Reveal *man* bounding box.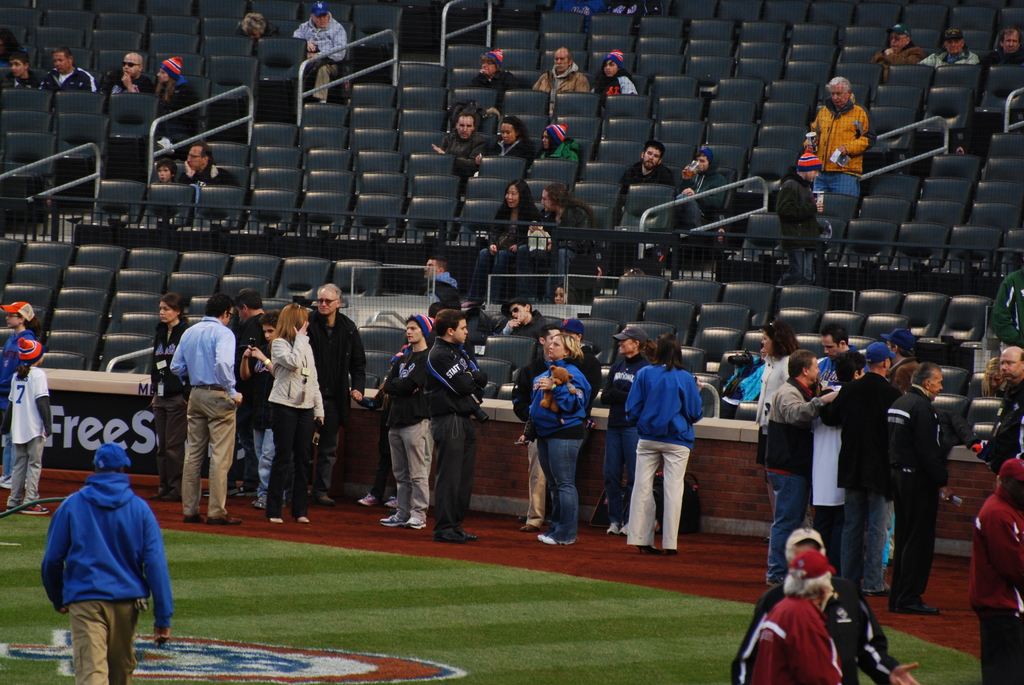
Revealed: 669:143:730:230.
